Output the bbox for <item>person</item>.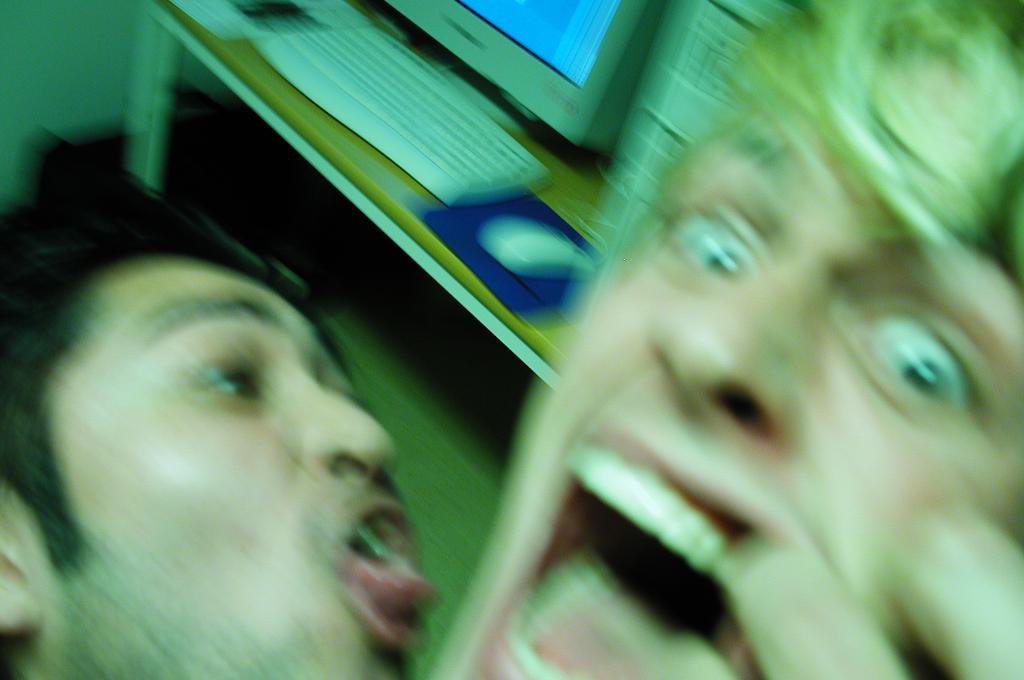
(0, 171, 440, 679).
